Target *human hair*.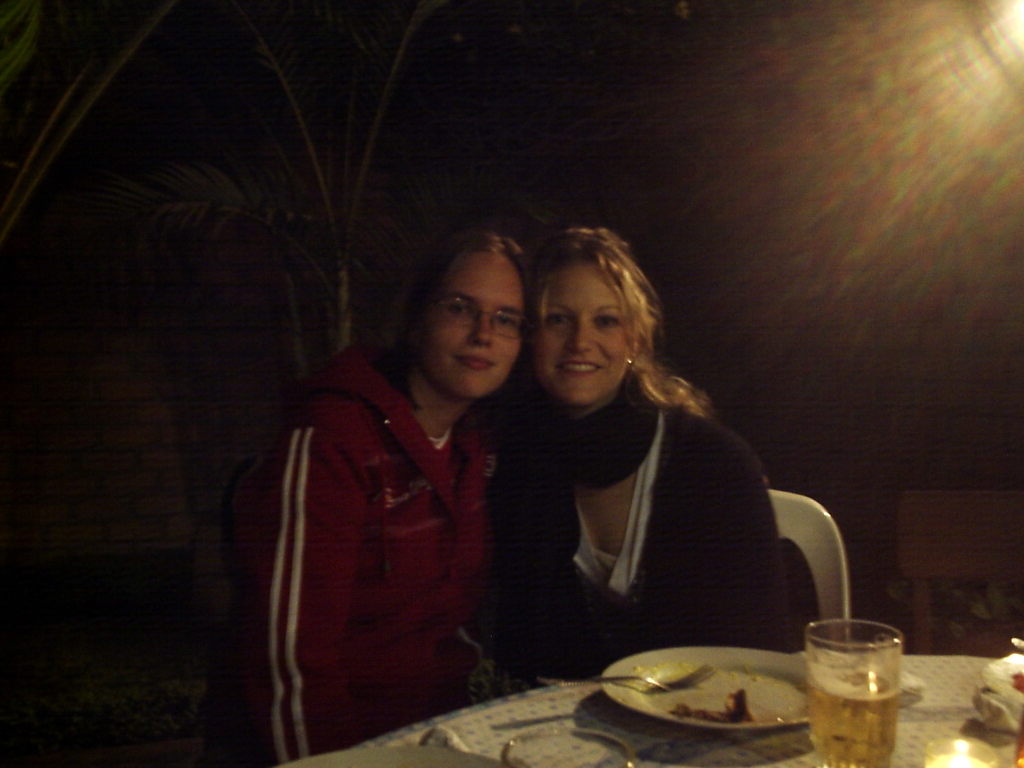
Target region: {"x1": 522, "y1": 225, "x2": 672, "y2": 428}.
